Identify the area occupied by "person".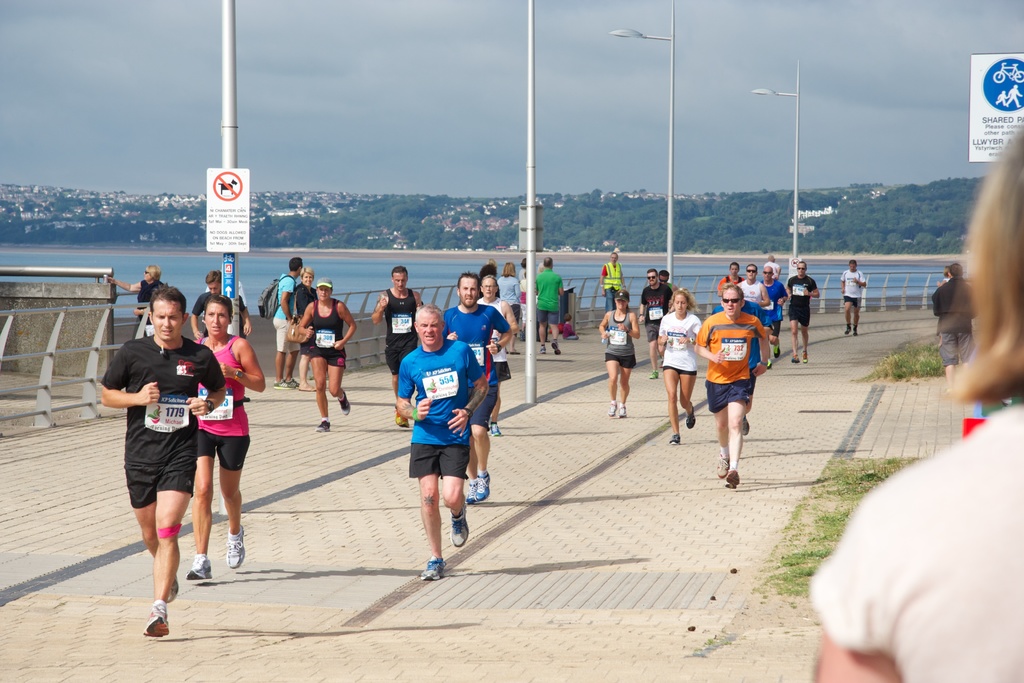
Area: [190, 270, 250, 399].
